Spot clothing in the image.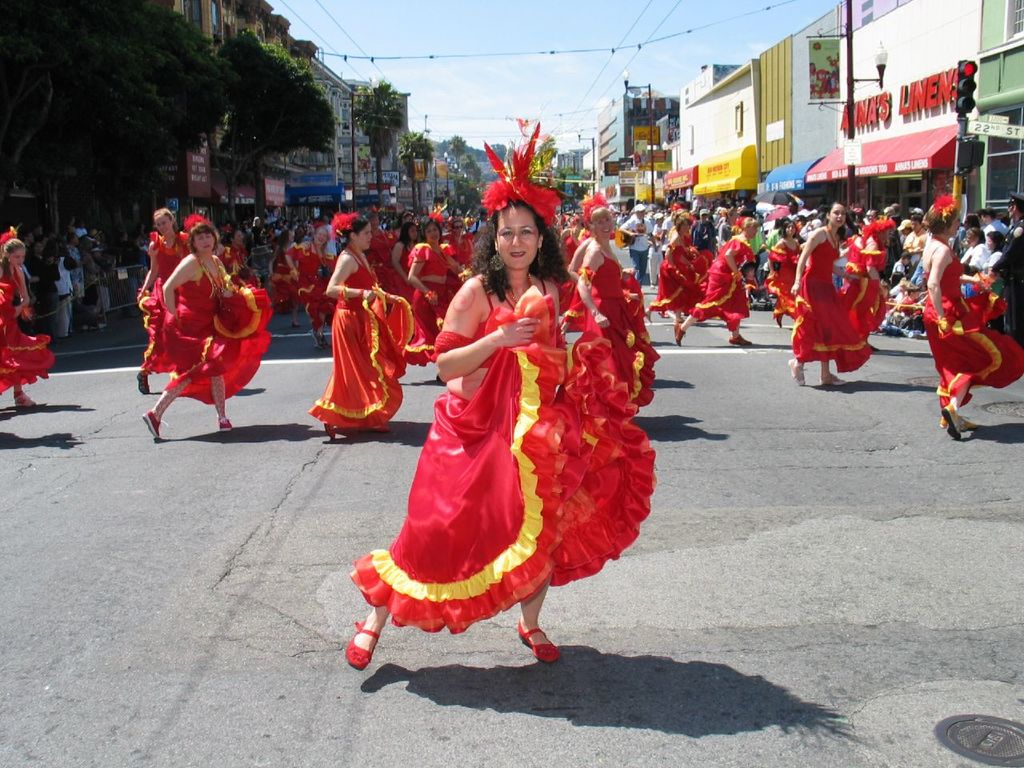
clothing found at box=[793, 222, 870, 378].
